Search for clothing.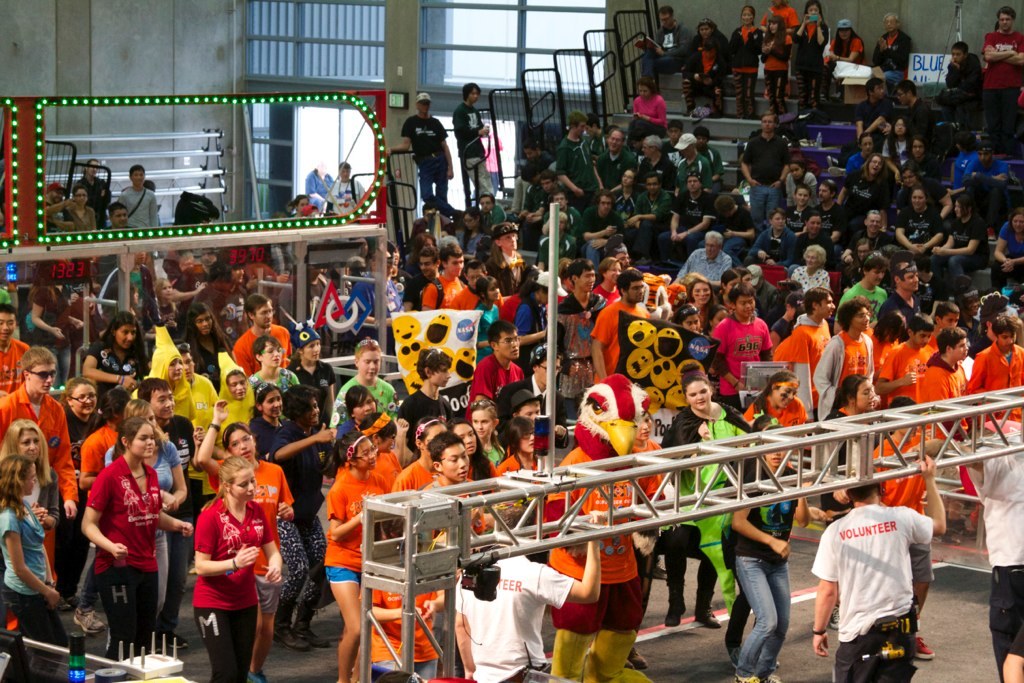
Found at locate(469, 353, 522, 421).
